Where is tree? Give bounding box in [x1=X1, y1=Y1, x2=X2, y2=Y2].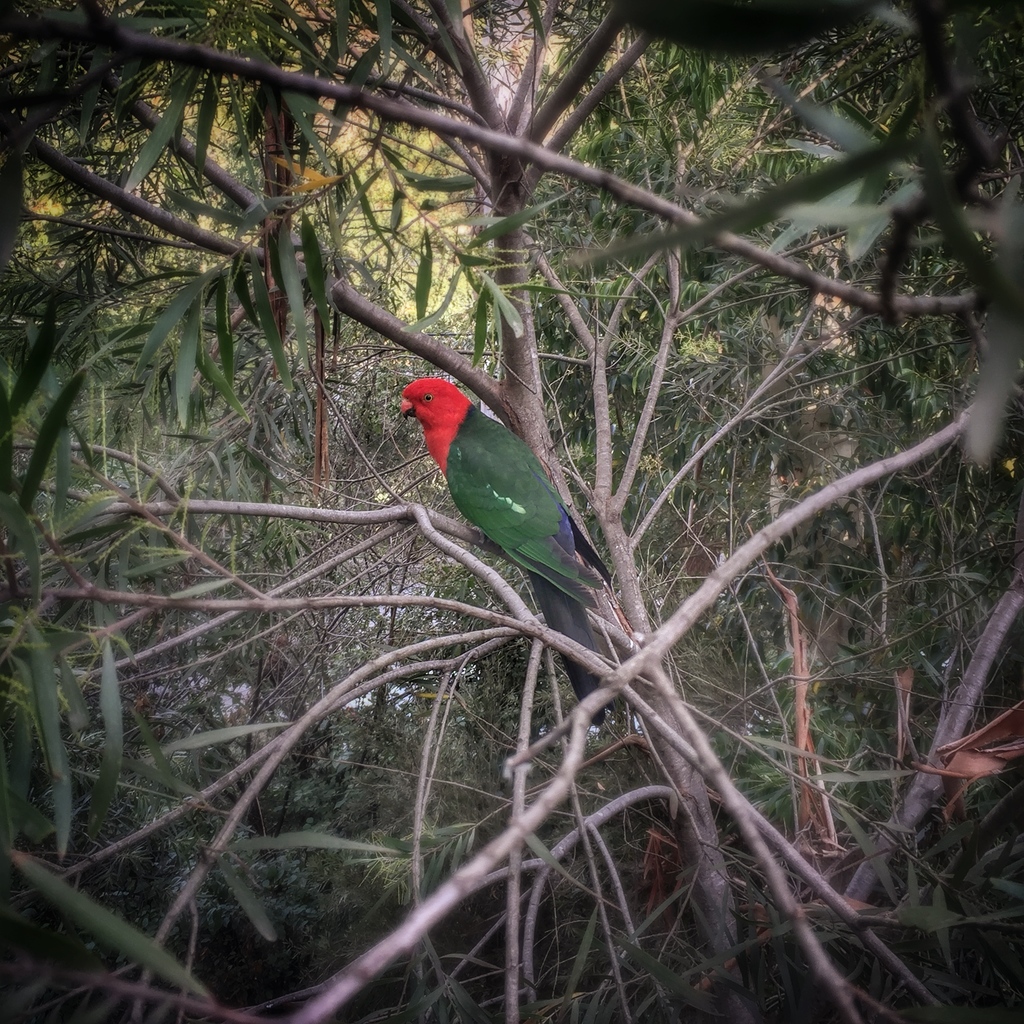
[x1=19, y1=35, x2=1023, y2=983].
